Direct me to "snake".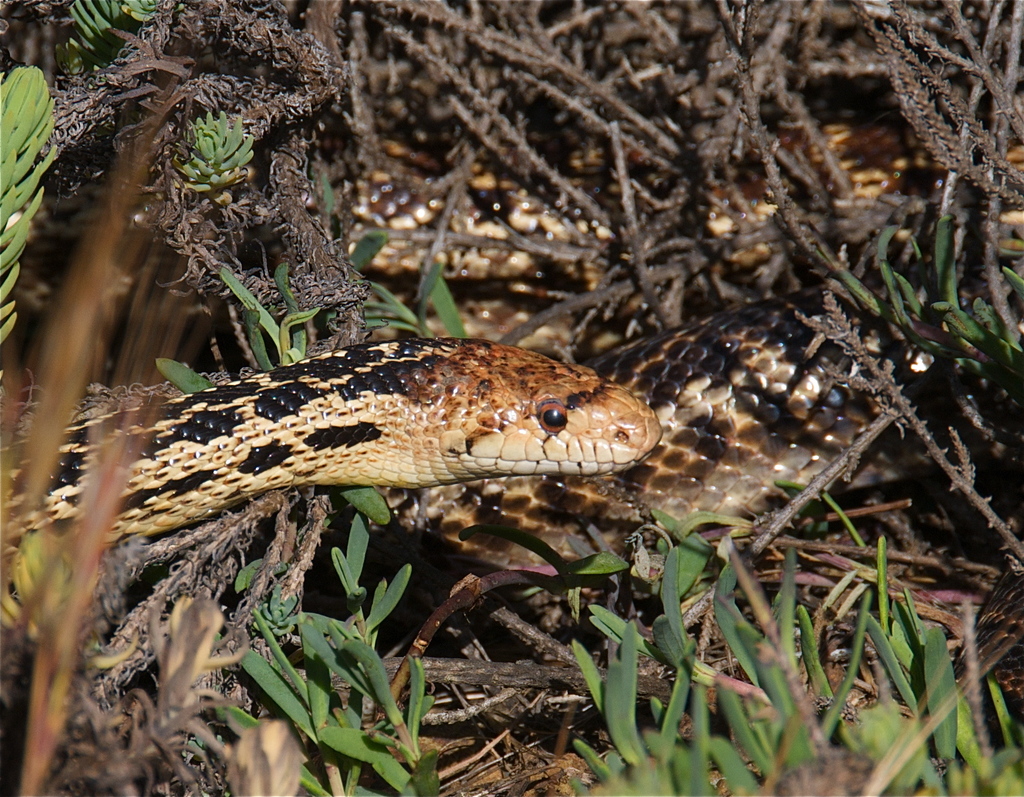
Direction: detection(0, 286, 1023, 576).
